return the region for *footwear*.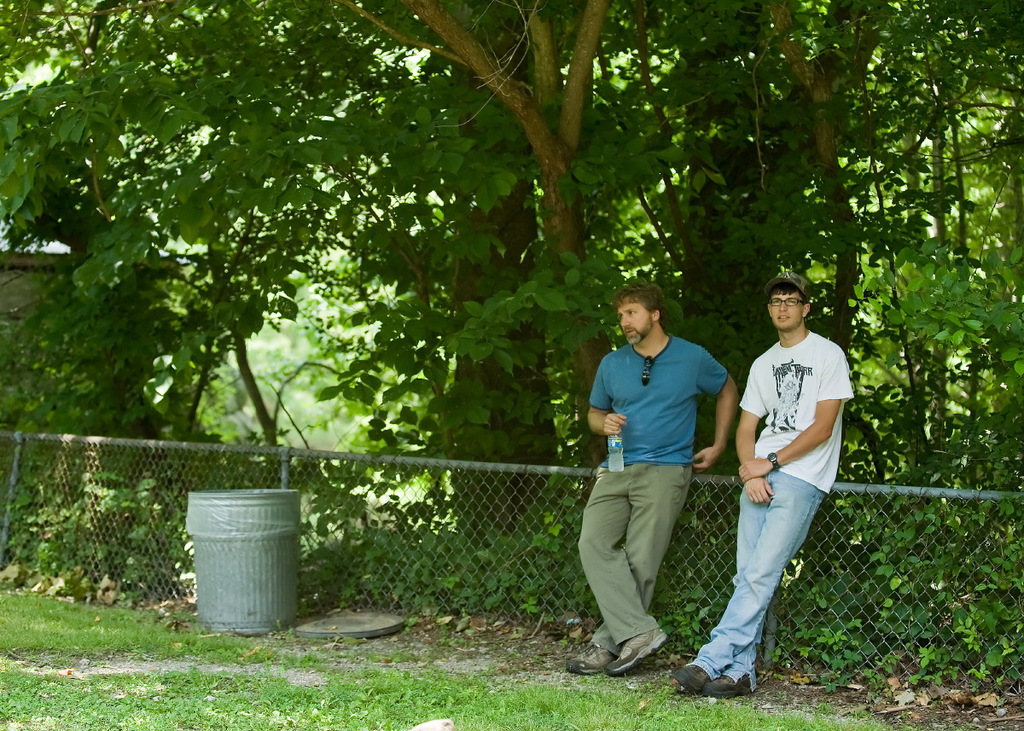
694/673/751/699.
